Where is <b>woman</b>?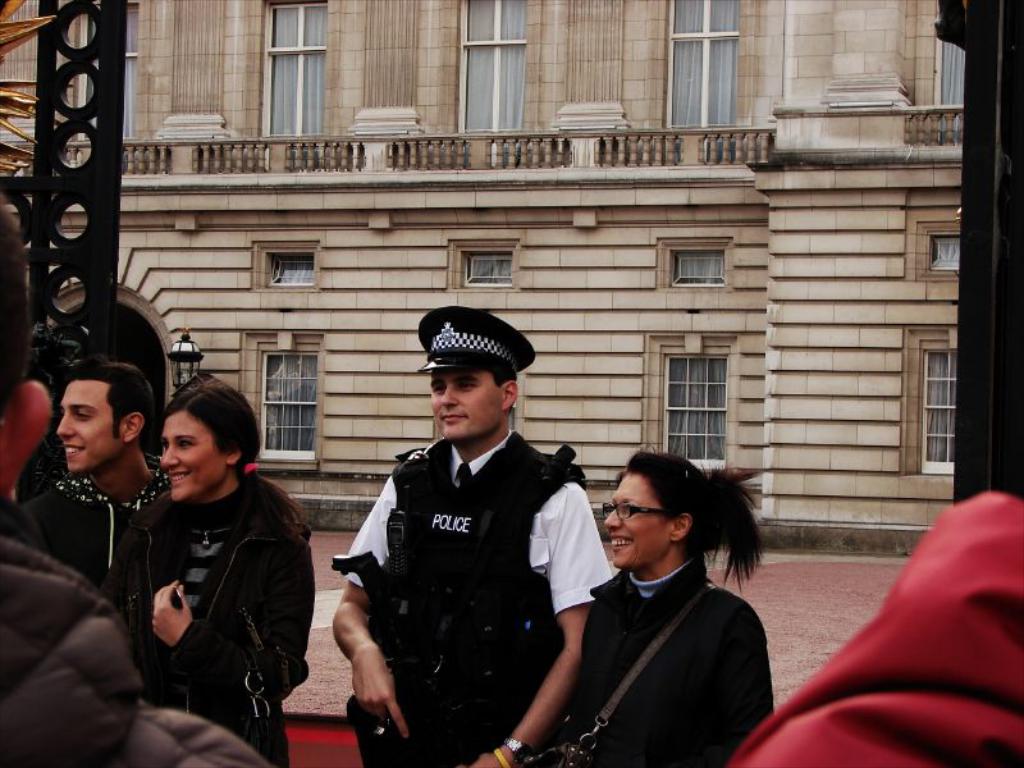
Rect(559, 454, 783, 767).
